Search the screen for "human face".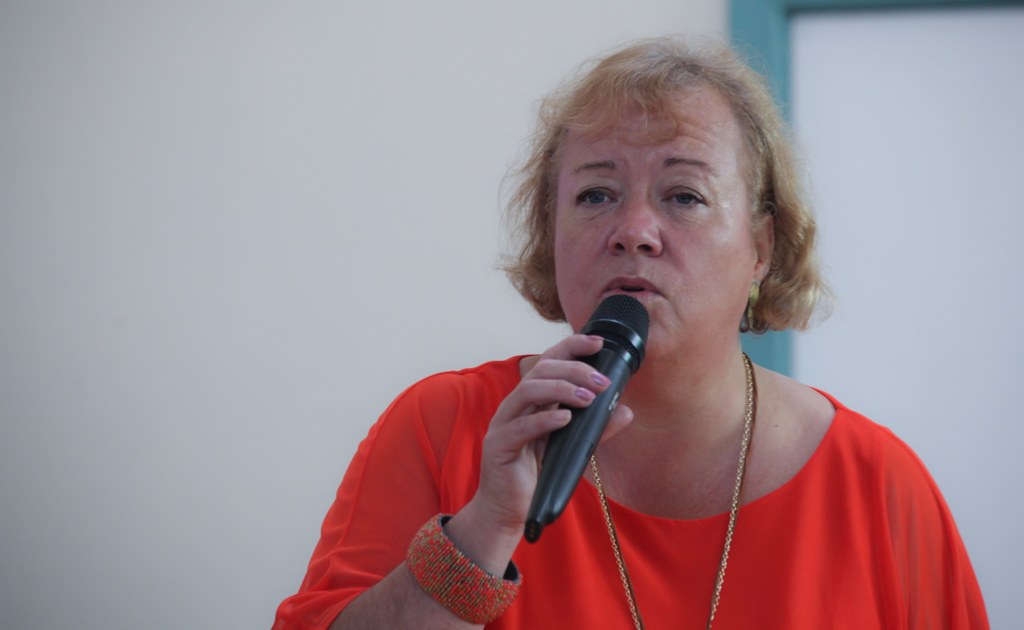
Found at <region>557, 86, 750, 357</region>.
